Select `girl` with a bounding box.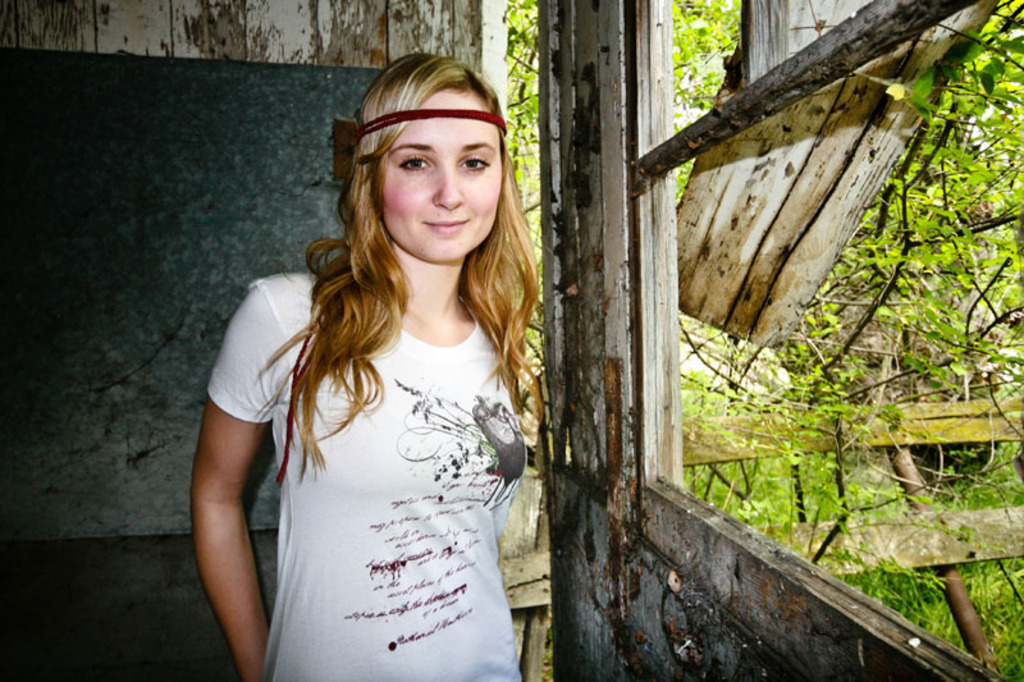
[left=189, top=54, right=544, bottom=681].
